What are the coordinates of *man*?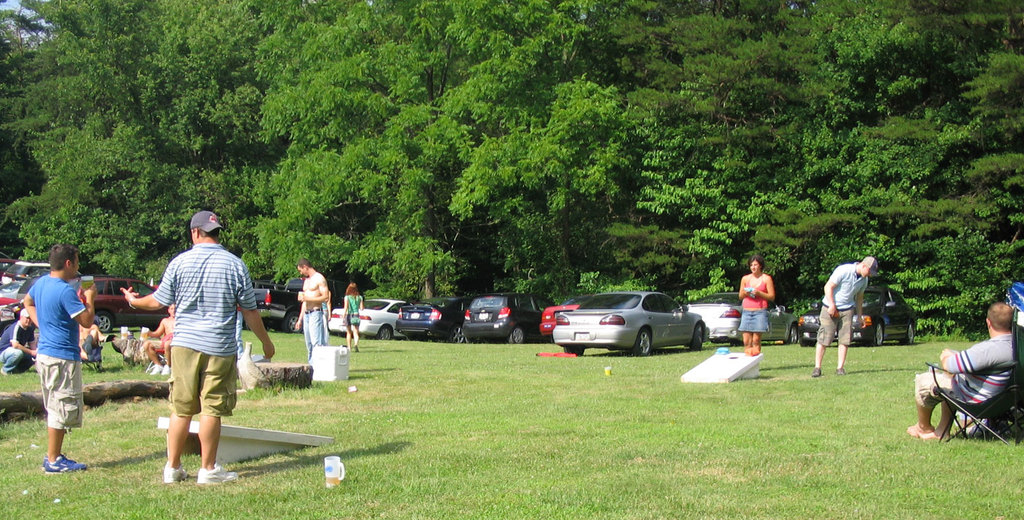
box(141, 200, 241, 481).
